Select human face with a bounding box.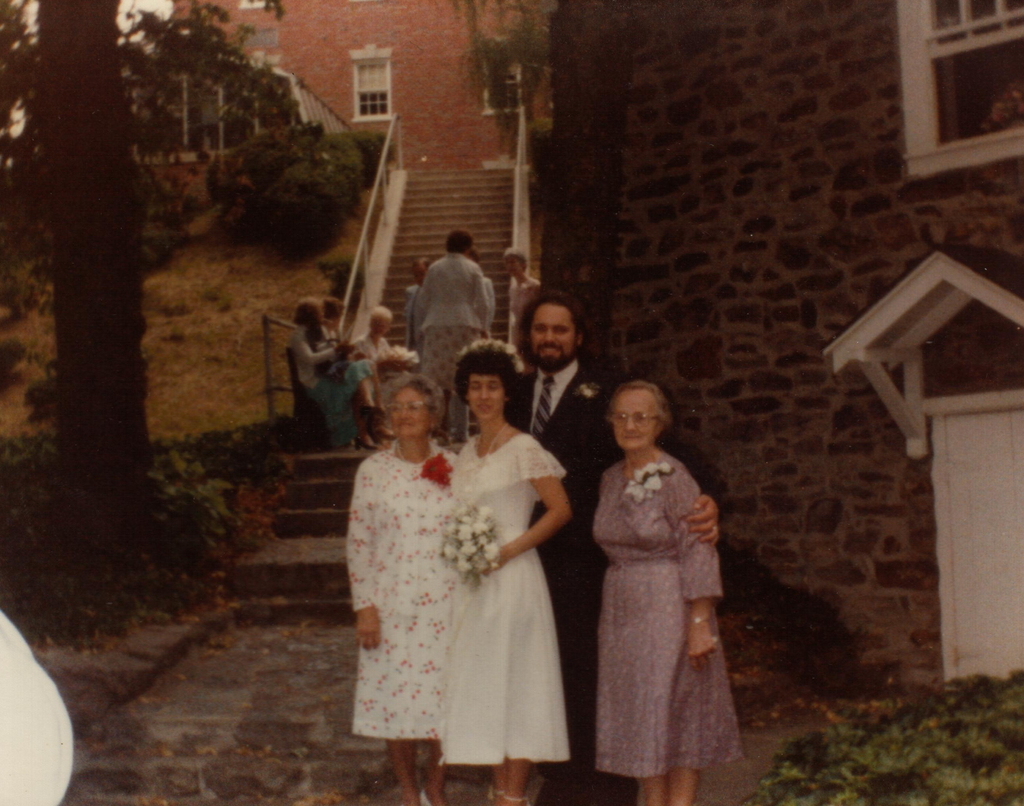
(left=372, top=314, right=389, bottom=342).
